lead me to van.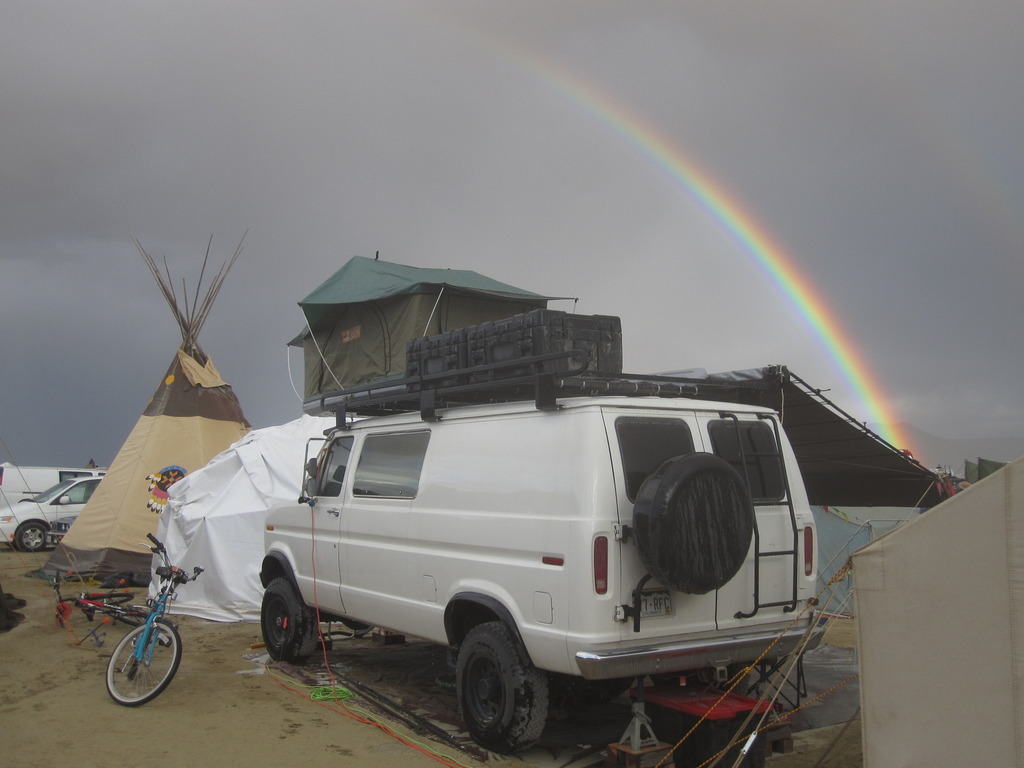
Lead to (x1=252, y1=345, x2=830, y2=755).
